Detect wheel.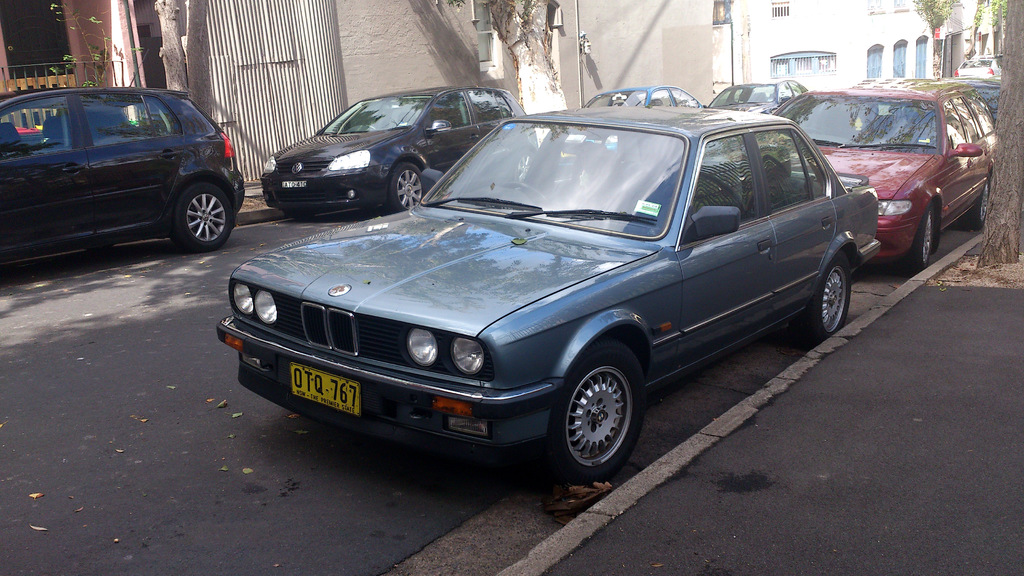
Detected at 387:164:426:214.
